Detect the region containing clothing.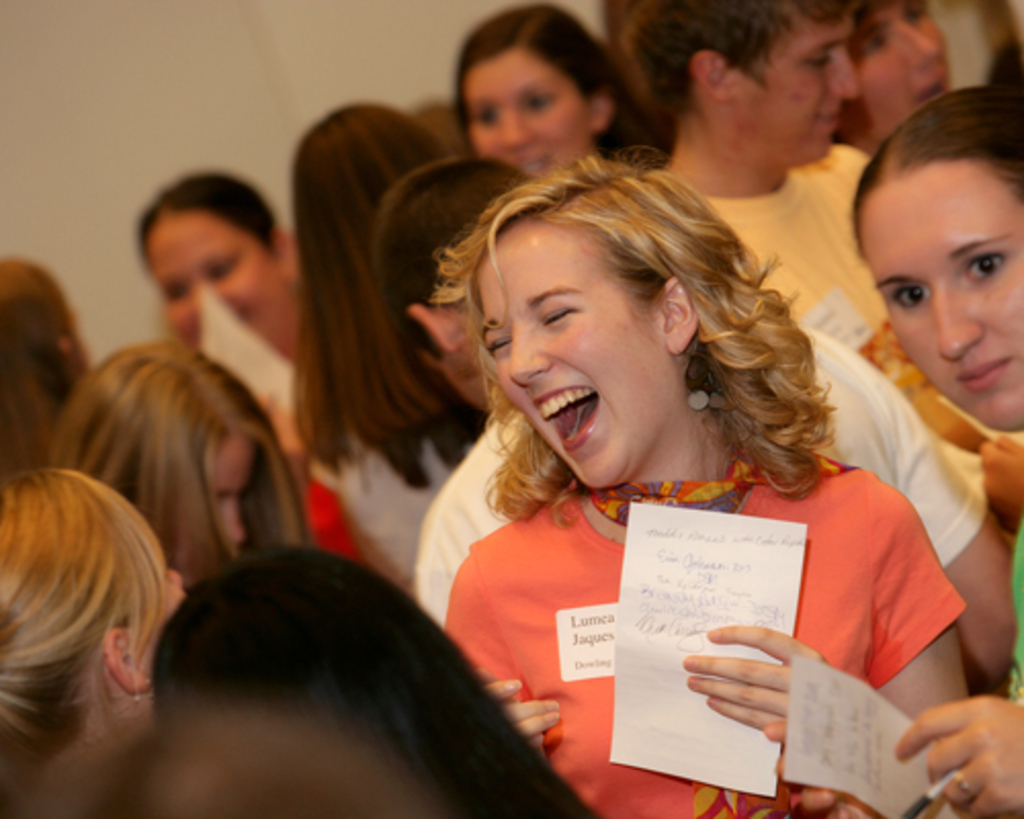
box(311, 432, 459, 581).
